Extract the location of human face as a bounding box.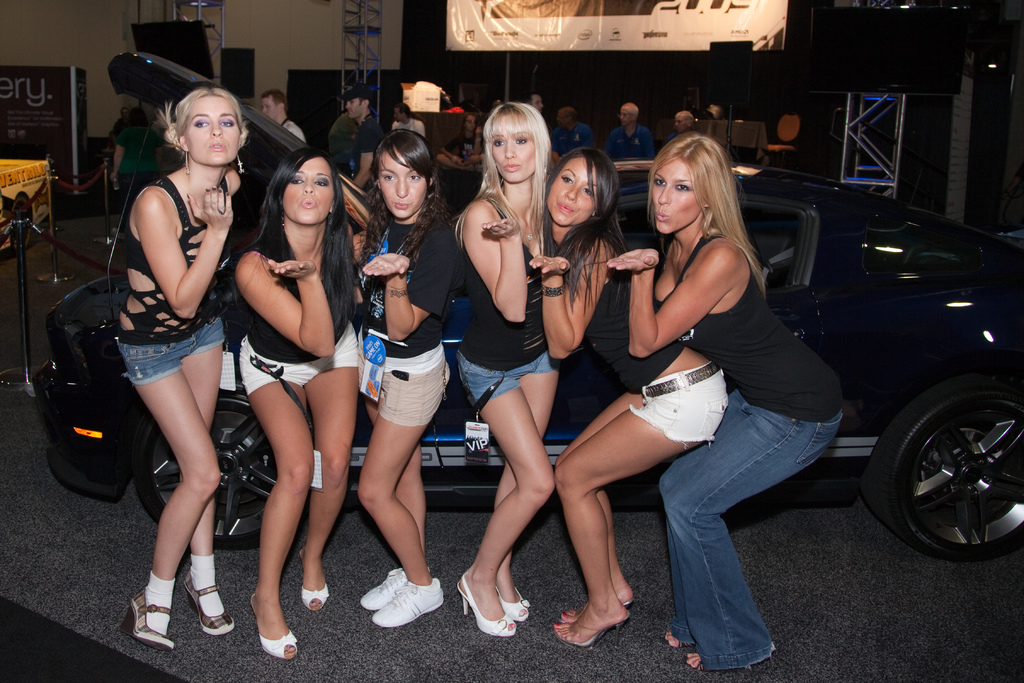
x1=284, y1=156, x2=334, y2=226.
